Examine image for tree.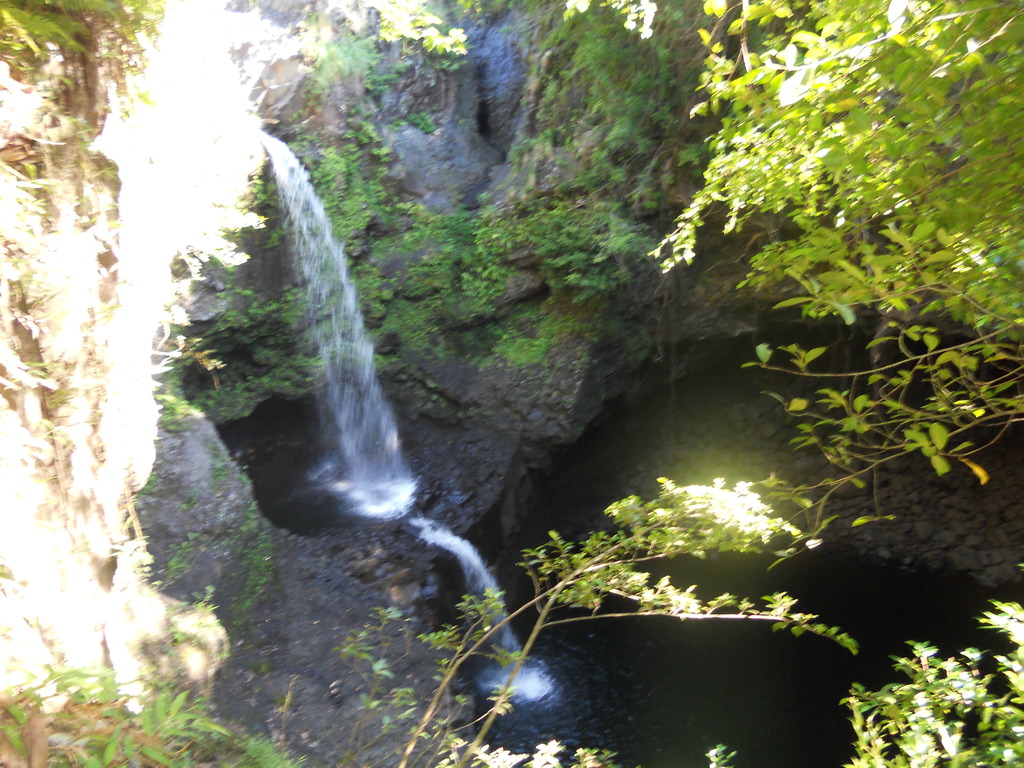
Examination result: pyautogui.locateOnScreen(650, 0, 1023, 571).
